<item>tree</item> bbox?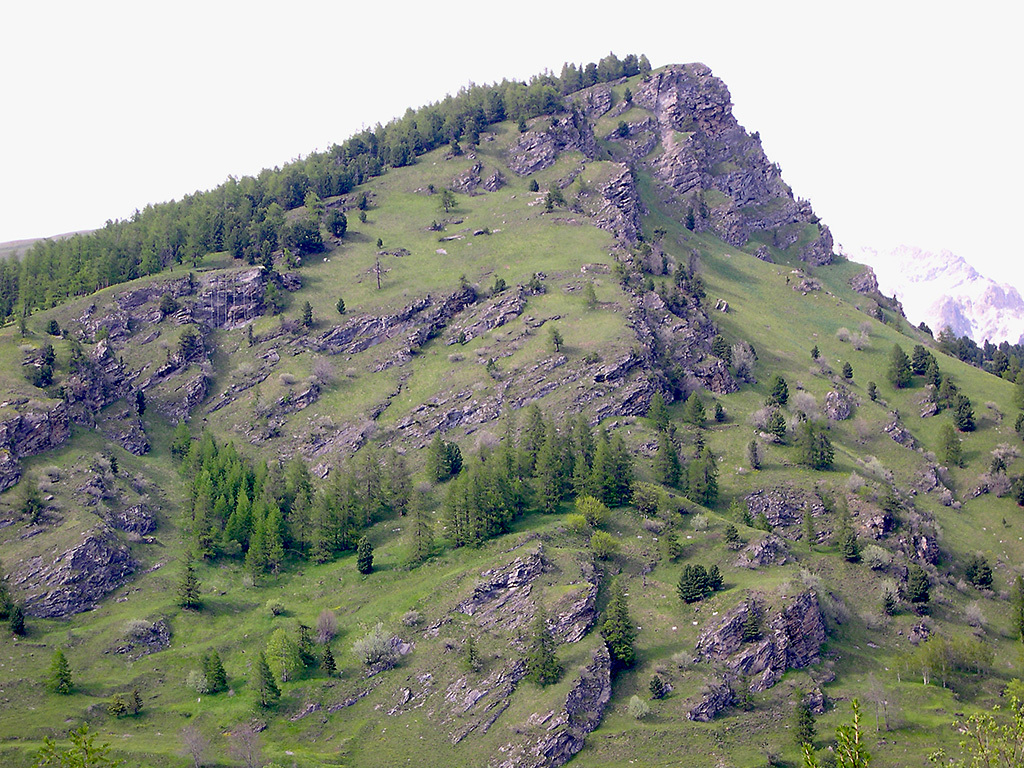
x1=801, y1=496, x2=816, y2=543
